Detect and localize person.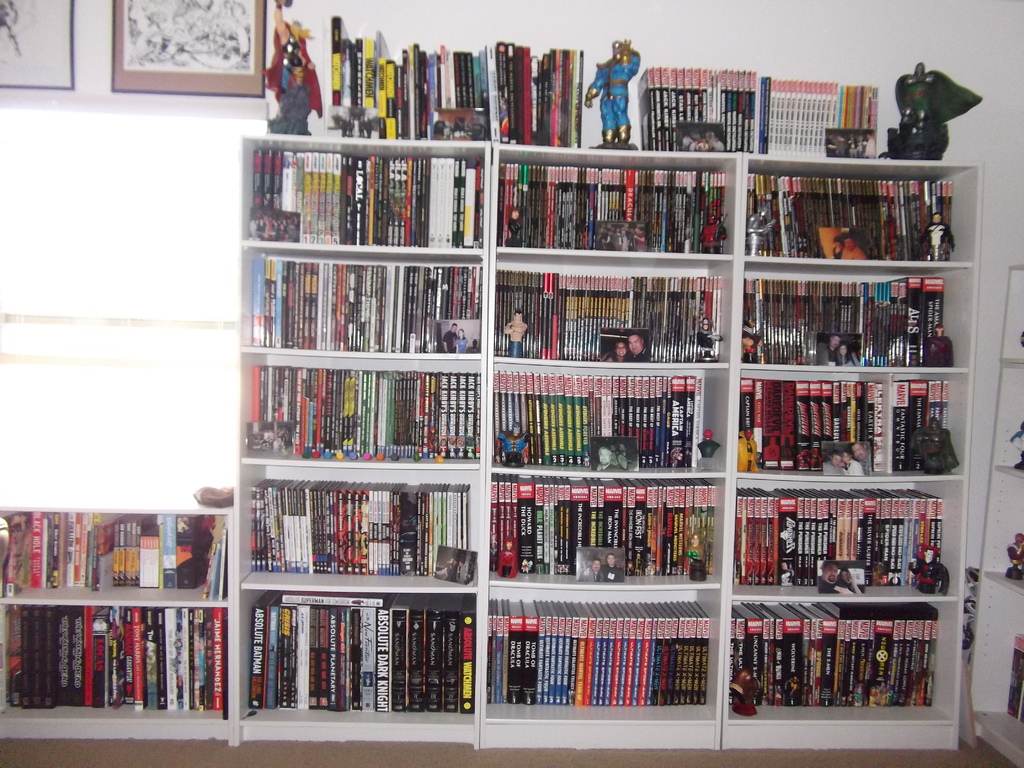
Localized at BBox(578, 558, 602, 580).
